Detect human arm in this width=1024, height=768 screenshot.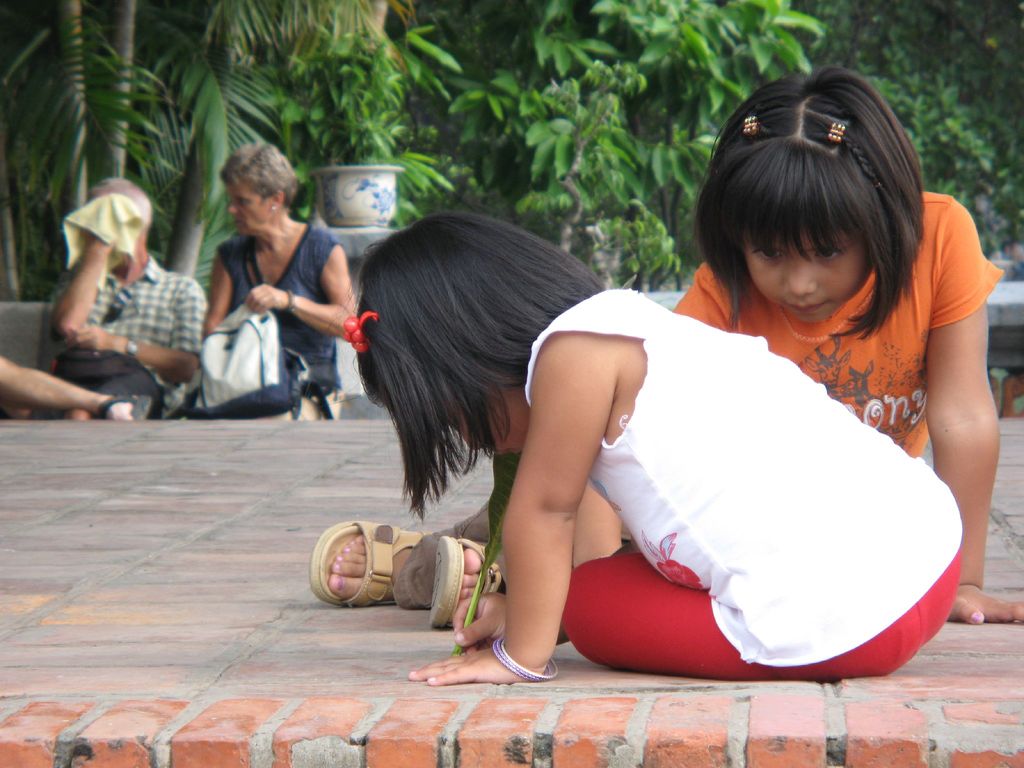
Detection: region(63, 276, 212, 387).
